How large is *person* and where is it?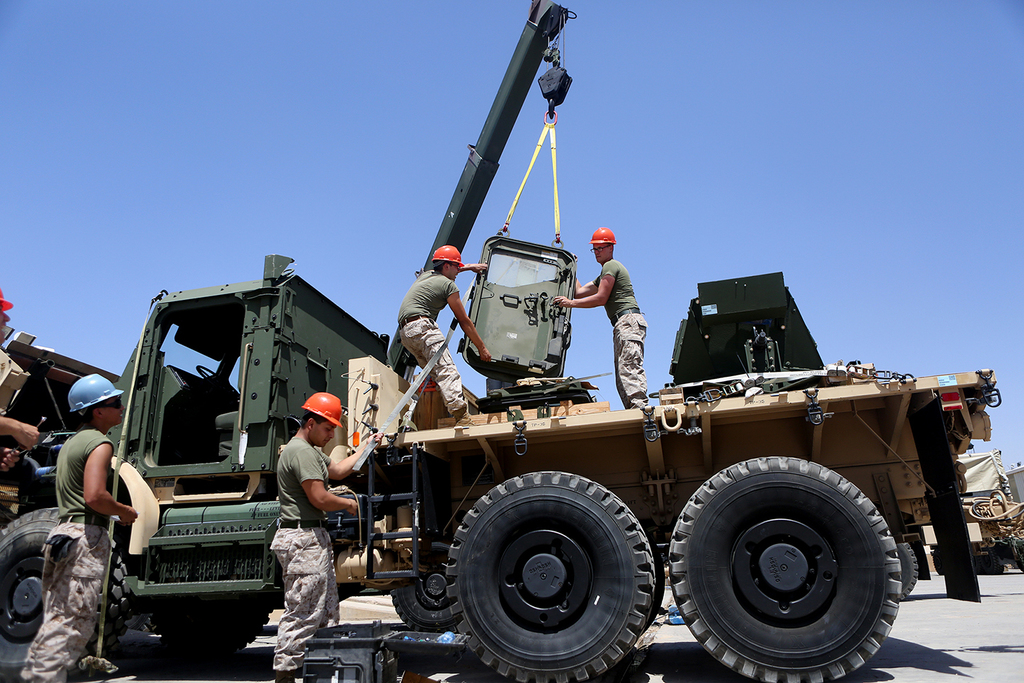
Bounding box: (x1=393, y1=241, x2=492, y2=428).
